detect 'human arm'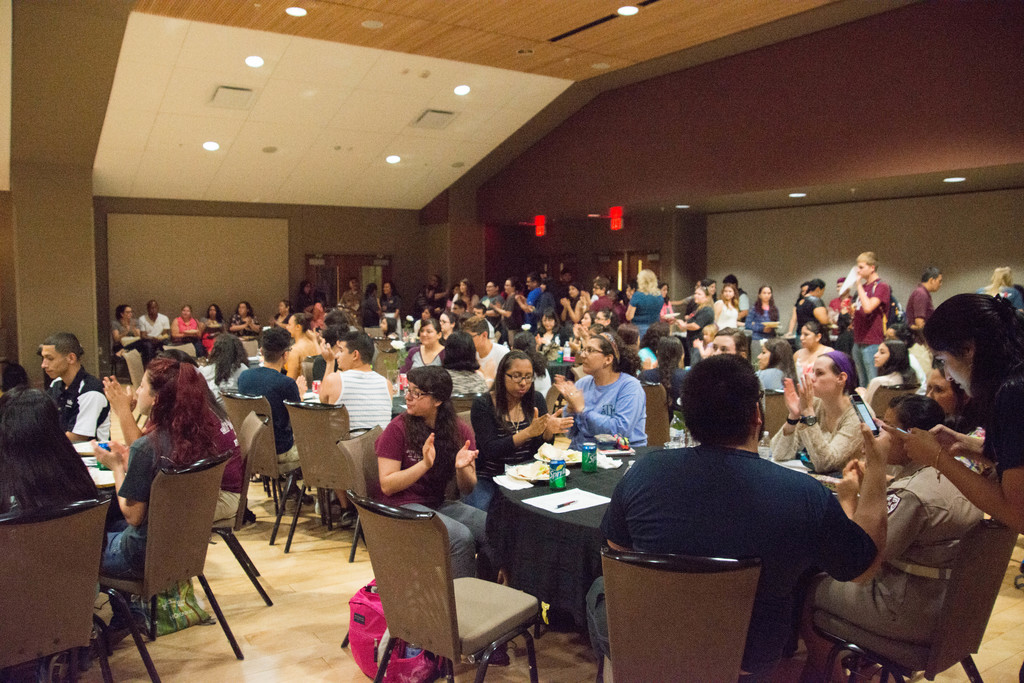
(left=134, top=318, right=145, bottom=334)
